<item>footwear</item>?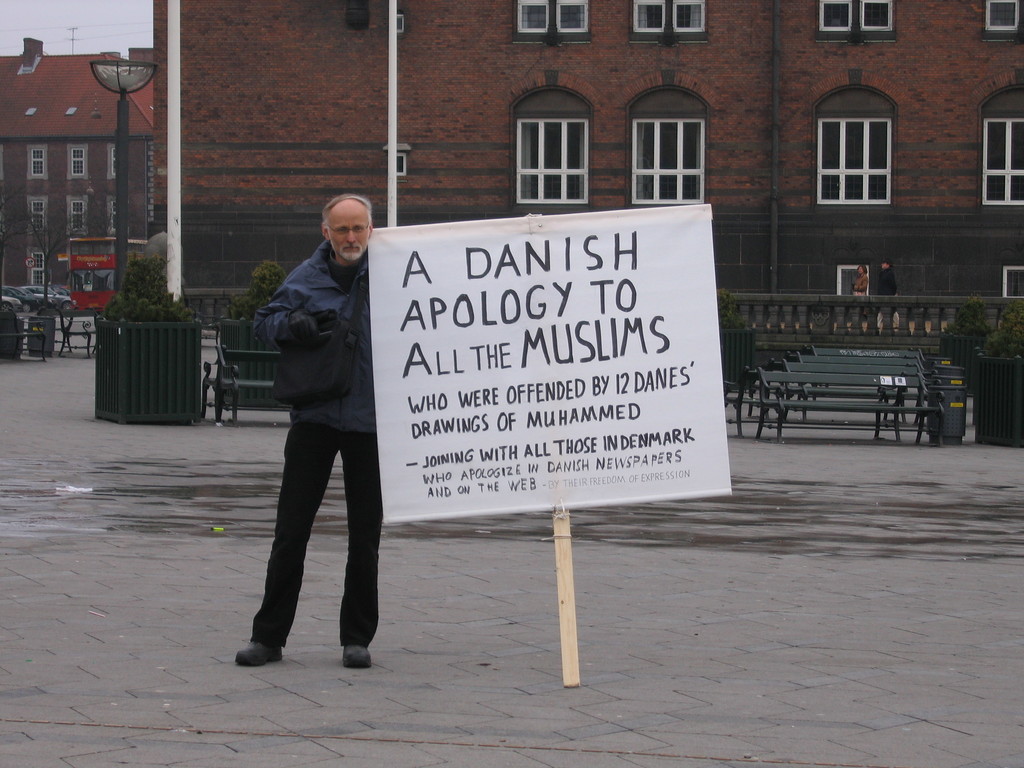
detection(234, 642, 285, 669)
